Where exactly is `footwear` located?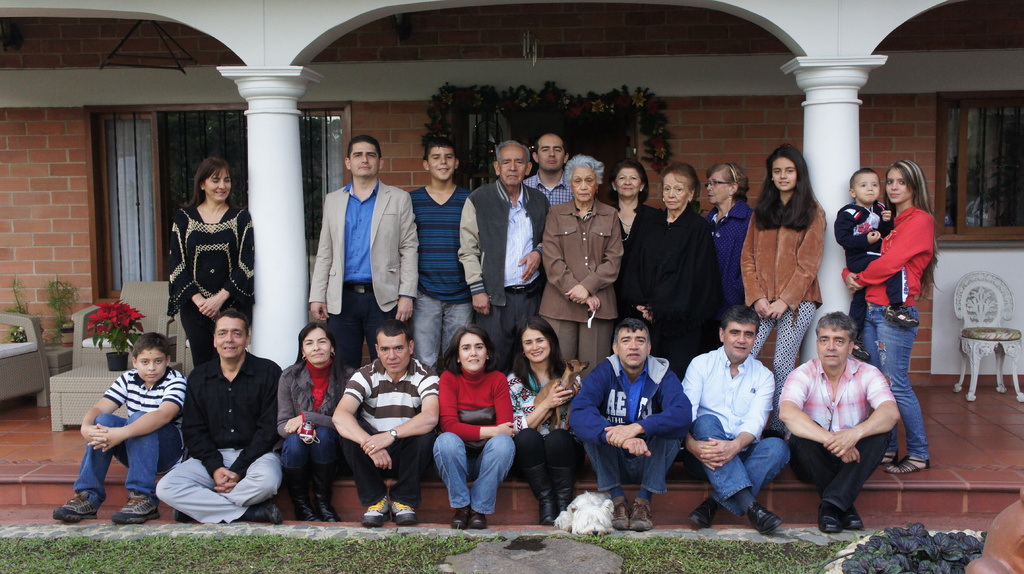
Its bounding box is (120, 490, 157, 523).
